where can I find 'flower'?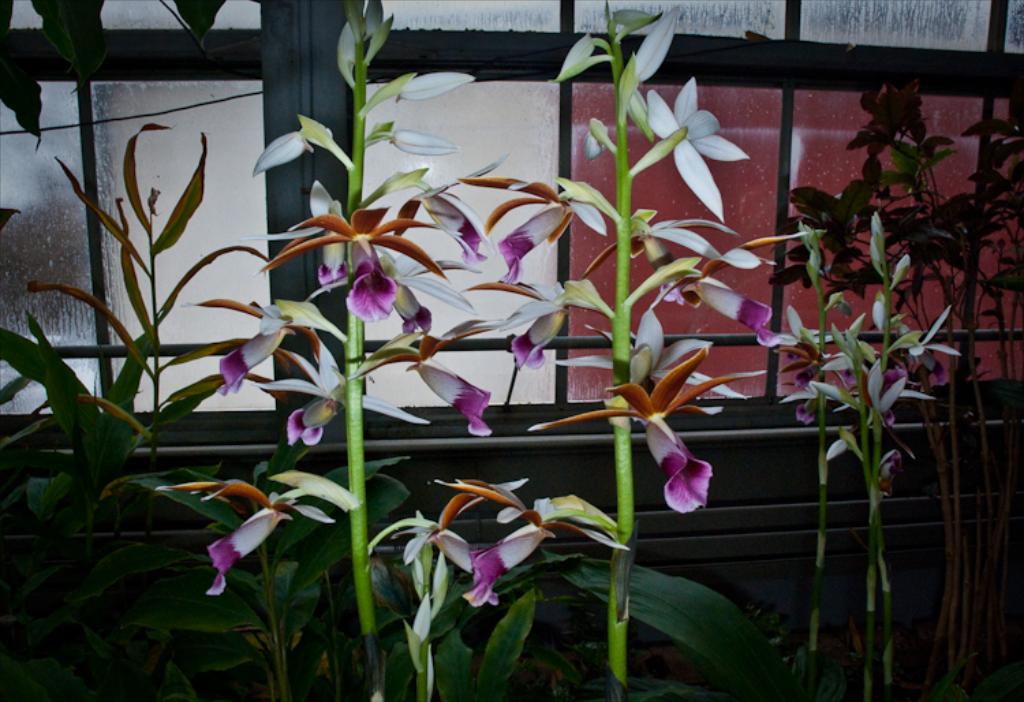
You can find it at rect(470, 518, 549, 600).
